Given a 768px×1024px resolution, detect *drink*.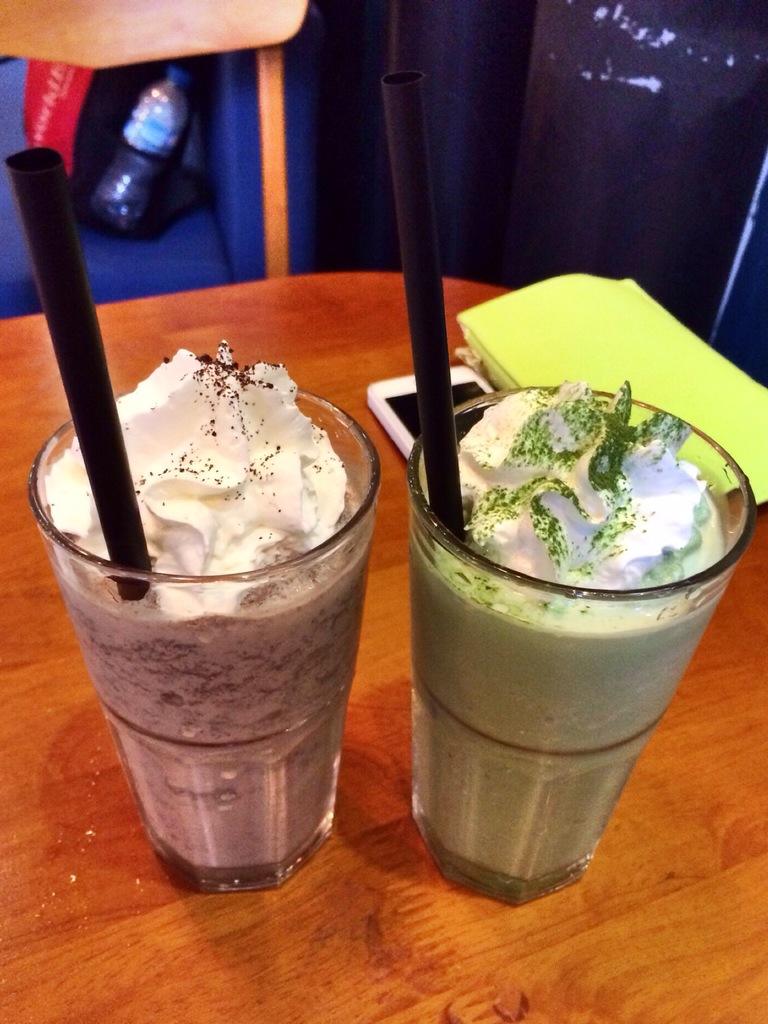
l=412, t=386, r=724, b=877.
